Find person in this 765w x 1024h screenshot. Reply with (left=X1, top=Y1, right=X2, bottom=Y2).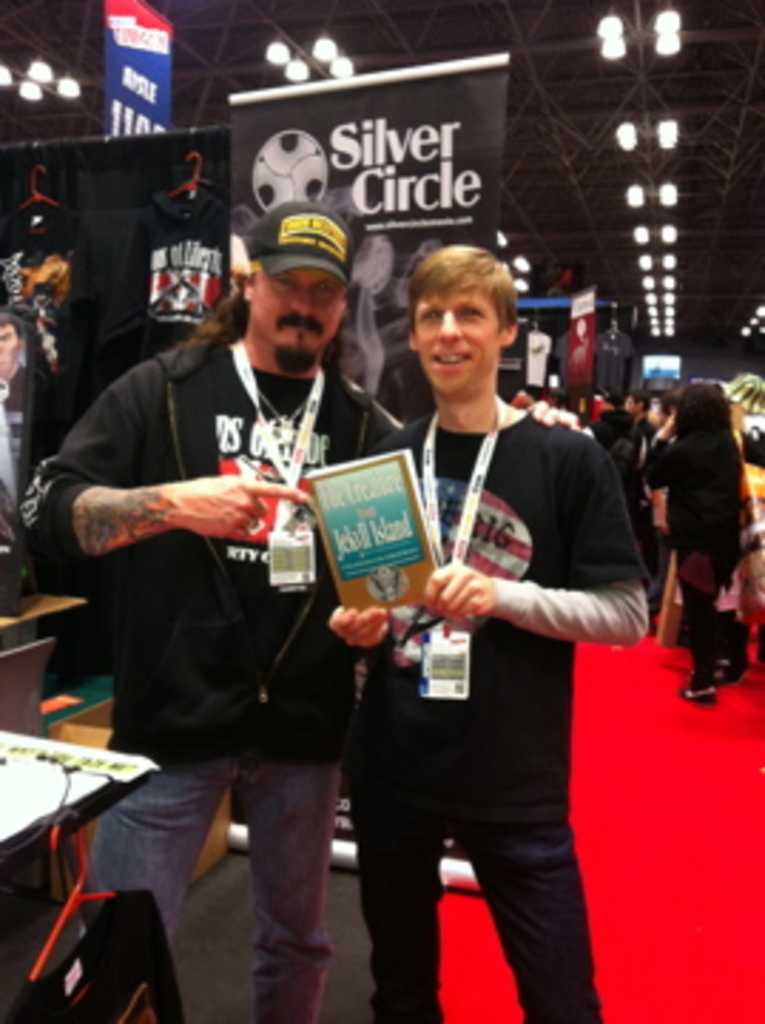
(left=640, top=390, right=745, bottom=708).
